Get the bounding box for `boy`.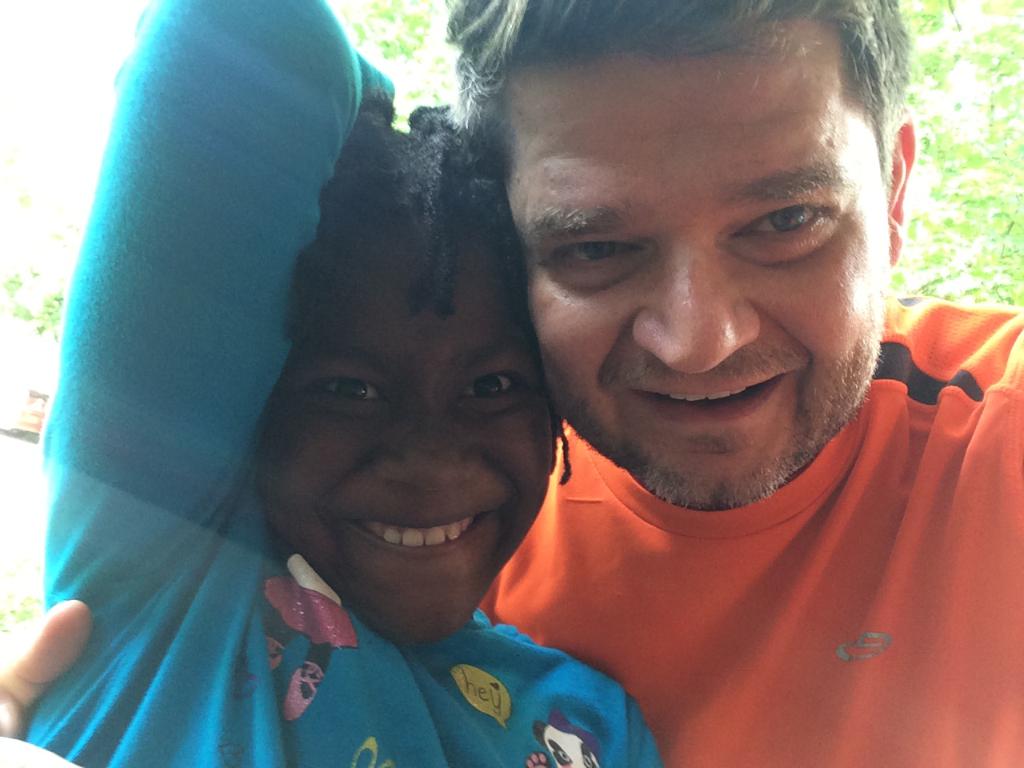
box=[30, 20, 655, 765].
